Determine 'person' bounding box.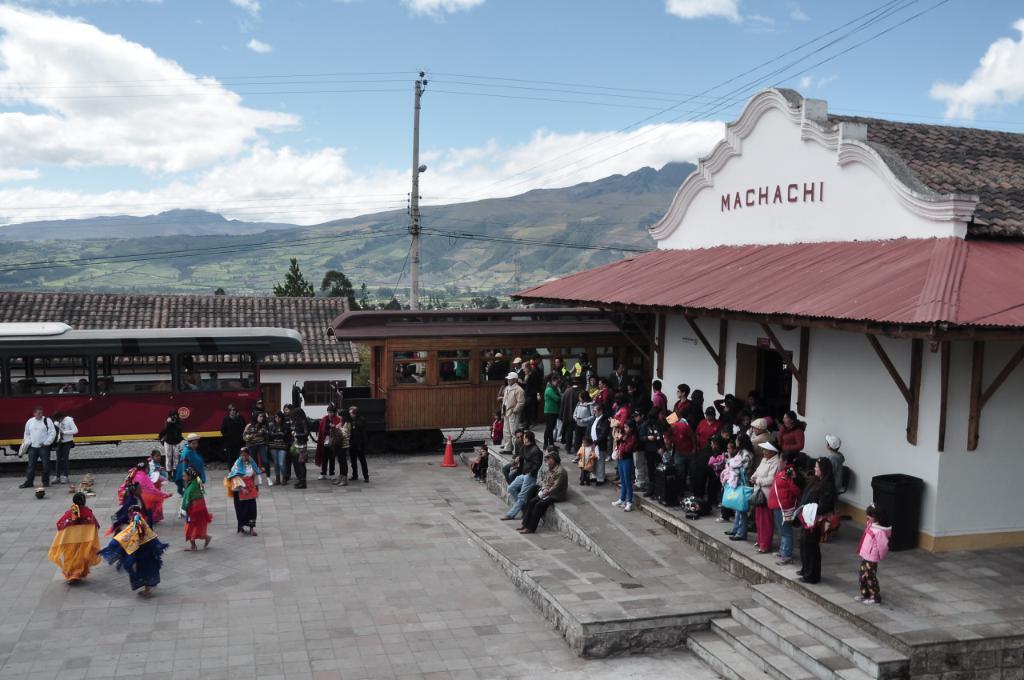
Determined: select_region(516, 445, 568, 542).
